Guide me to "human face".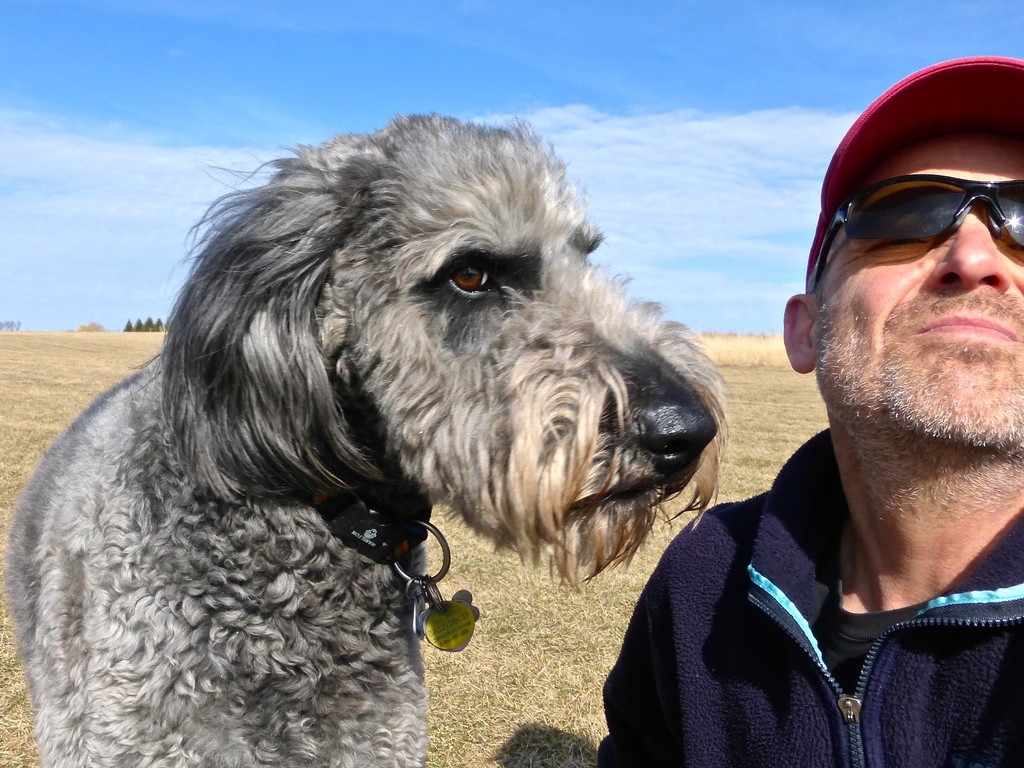
Guidance: crop(815, 131, 1023, 449).
